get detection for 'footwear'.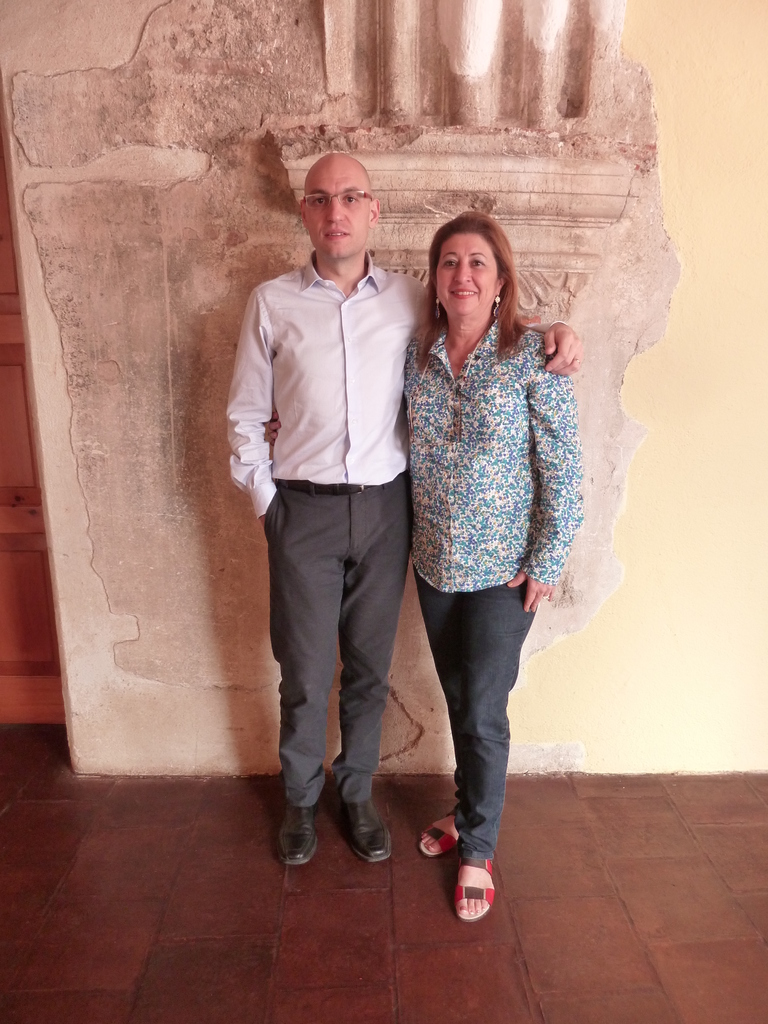
Detection: bbox=[453, 858, 497, 924].
